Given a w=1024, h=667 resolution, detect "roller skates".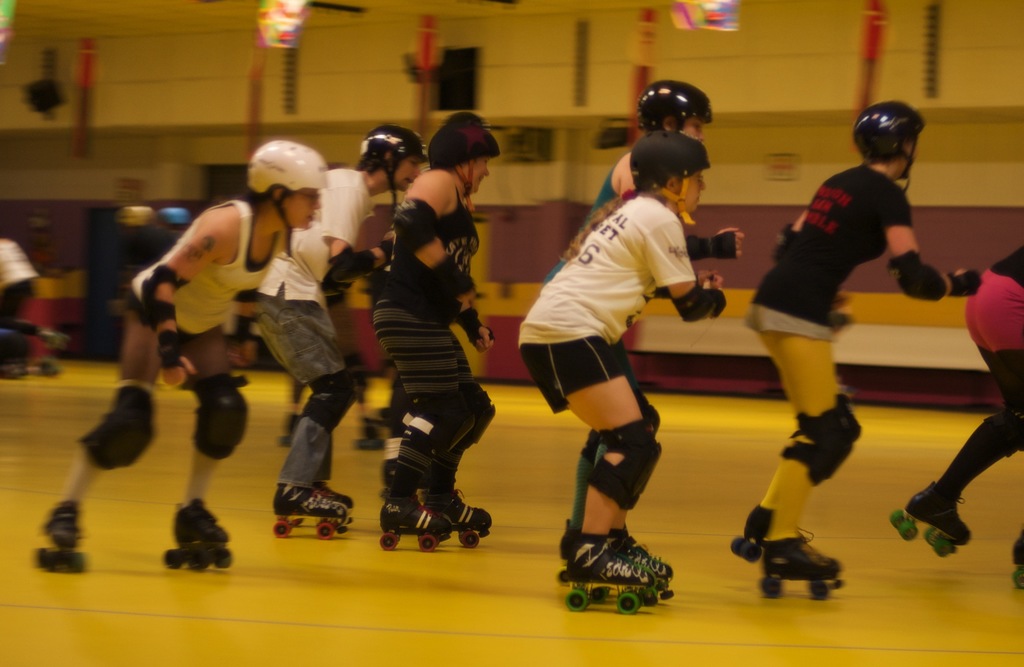
rect(424, 486, 493, 549).
